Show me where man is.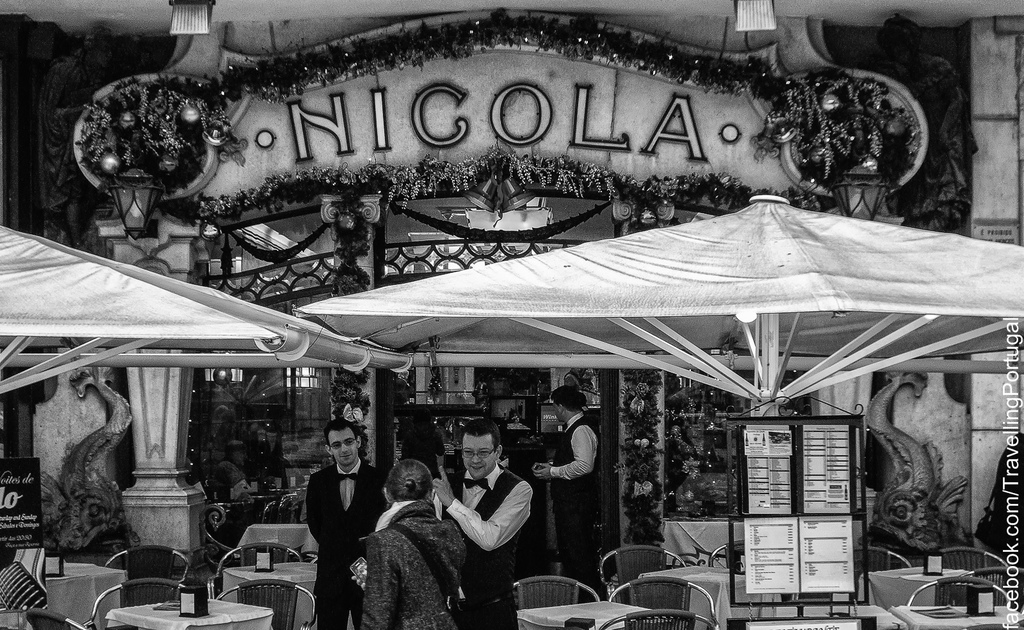
man is at Rect(528, 384, 608, 602).
